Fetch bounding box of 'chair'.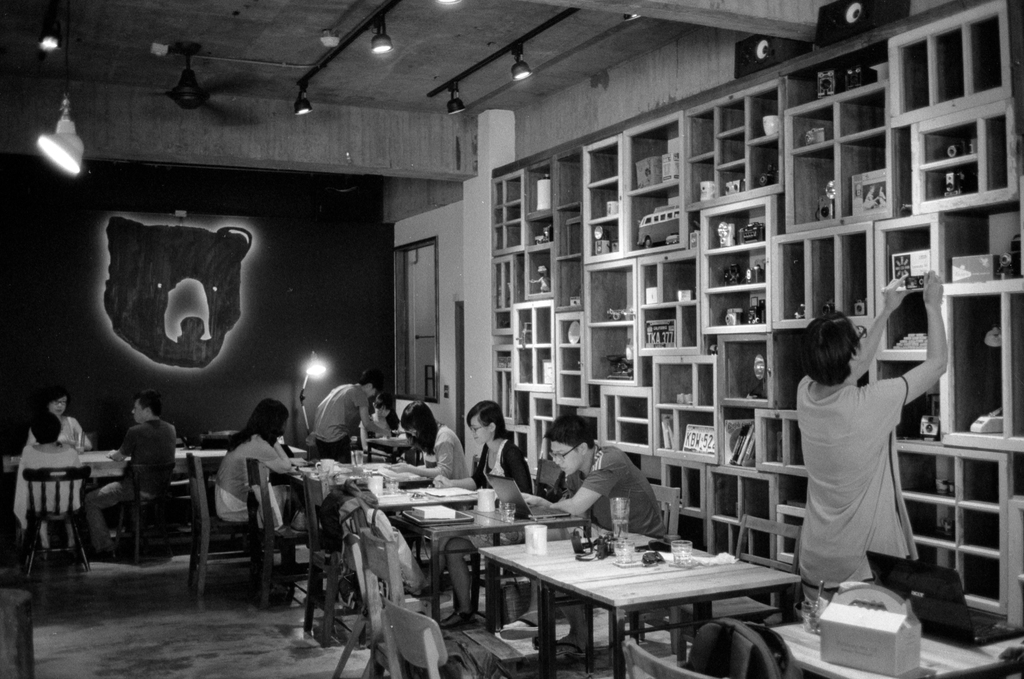
Bbox: {"x1": 10, "y1": 450, "x2": 105, "y2": 598}.
